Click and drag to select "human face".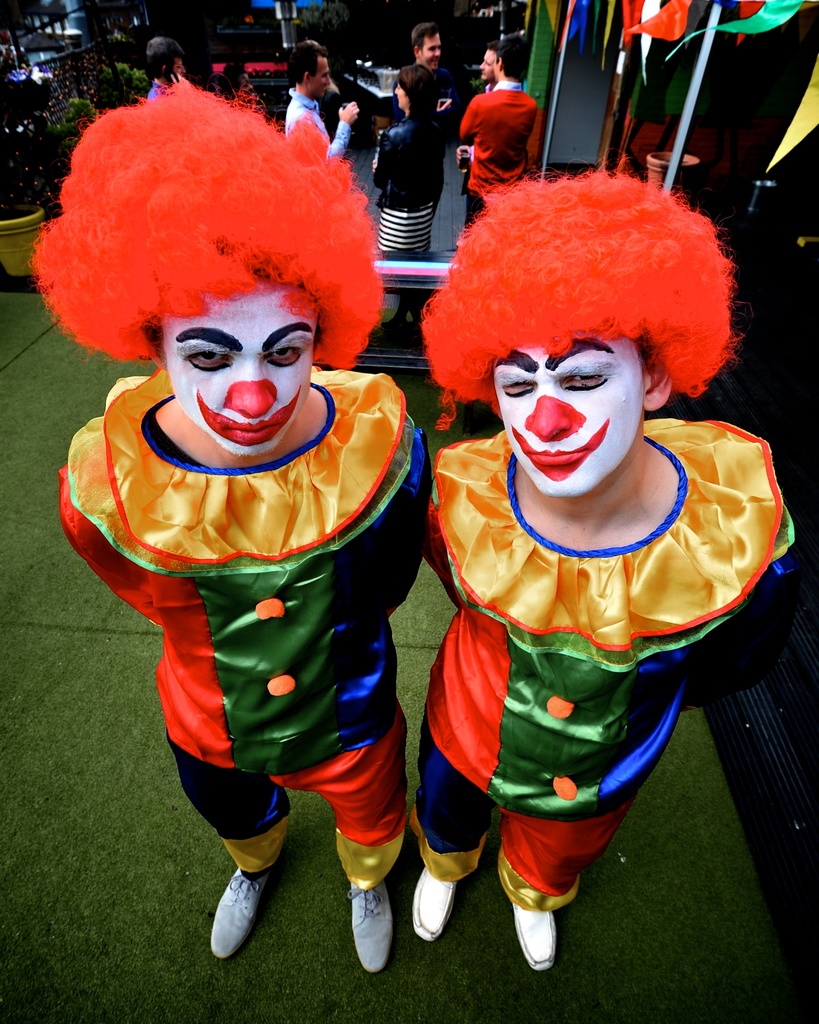
Selection: (424,36,441,64).
